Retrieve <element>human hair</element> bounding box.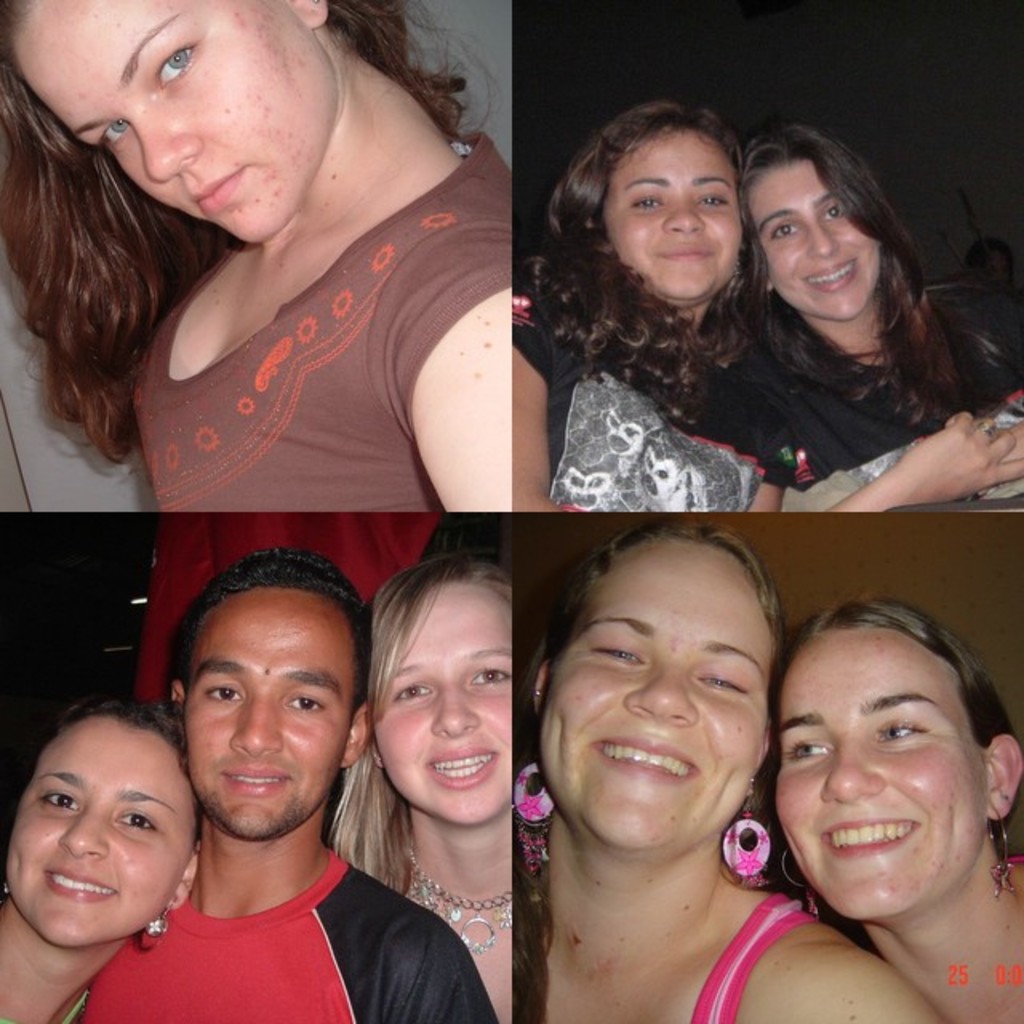
Bounding box: <region>168, 550, 378, 712</region>.
